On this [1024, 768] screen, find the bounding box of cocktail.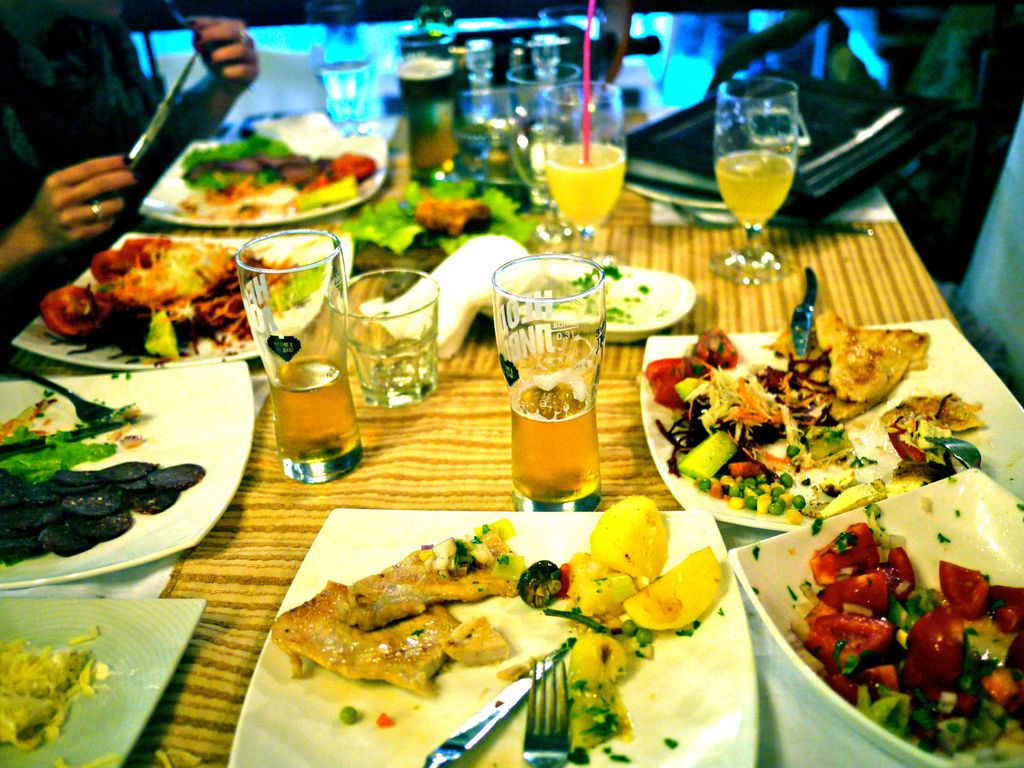
Bounding box: detection(510, 62, 588, 206).
